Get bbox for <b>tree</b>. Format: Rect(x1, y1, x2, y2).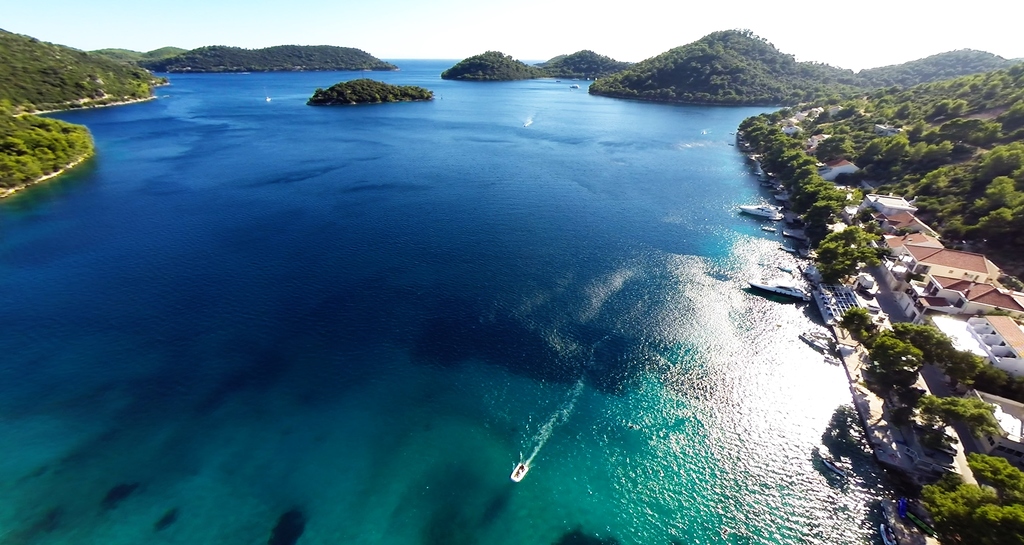
Rect(860, 45, 1023, 107).
